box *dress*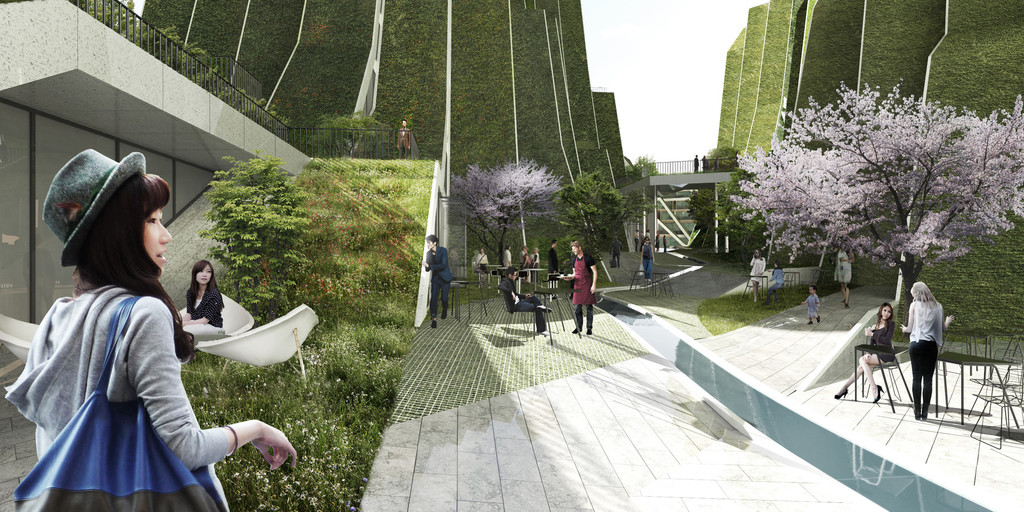
865,319,900,361
